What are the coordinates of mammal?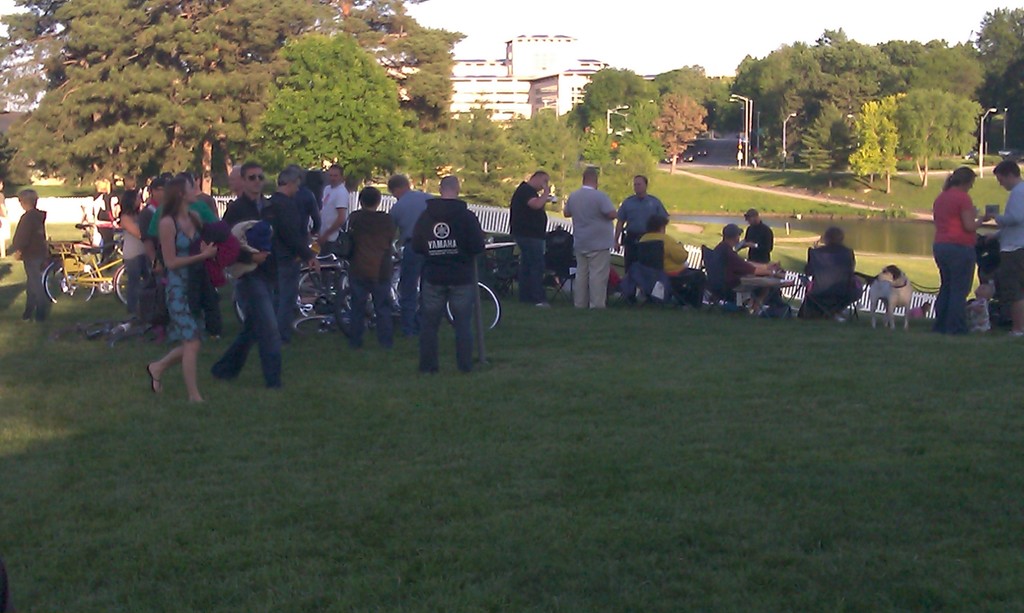
bbox=[173, 171, 218, 328].
